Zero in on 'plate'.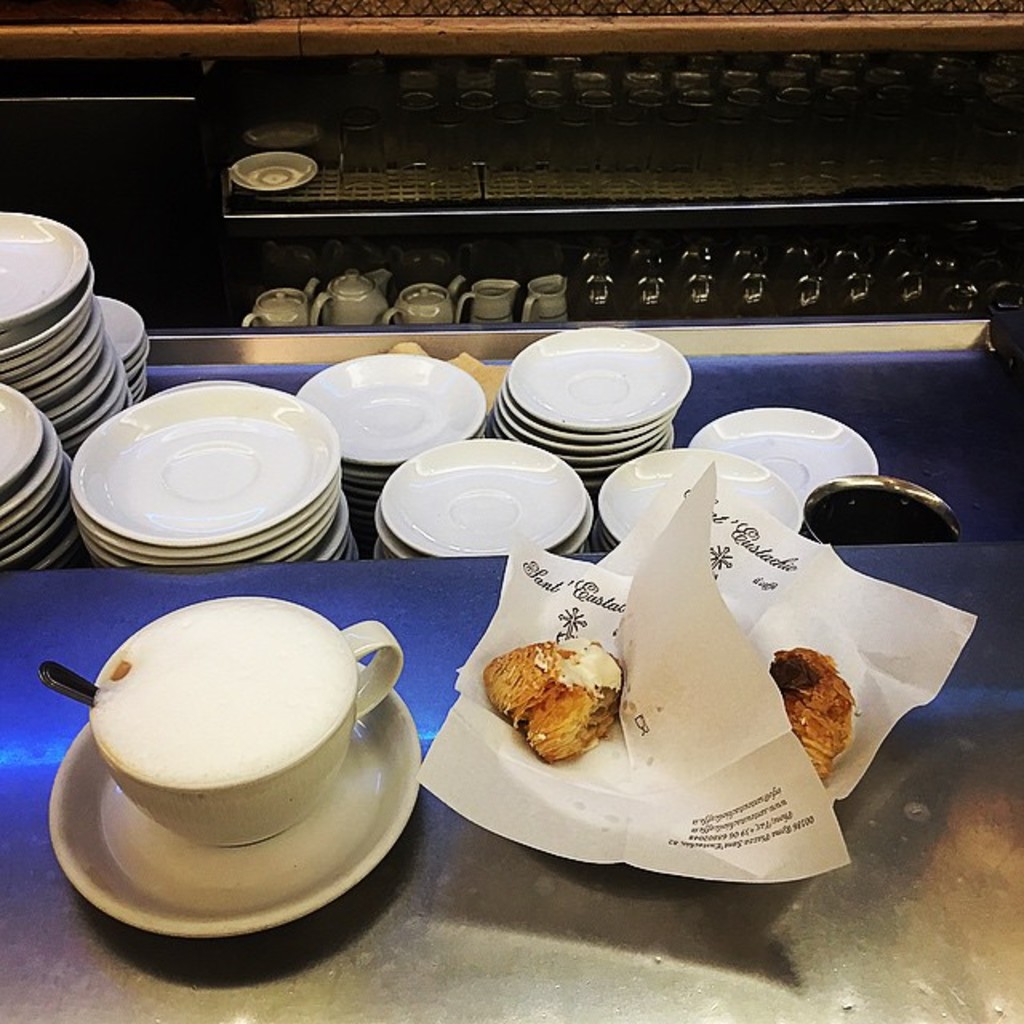
Zeroed in: 299 342 490 464.
